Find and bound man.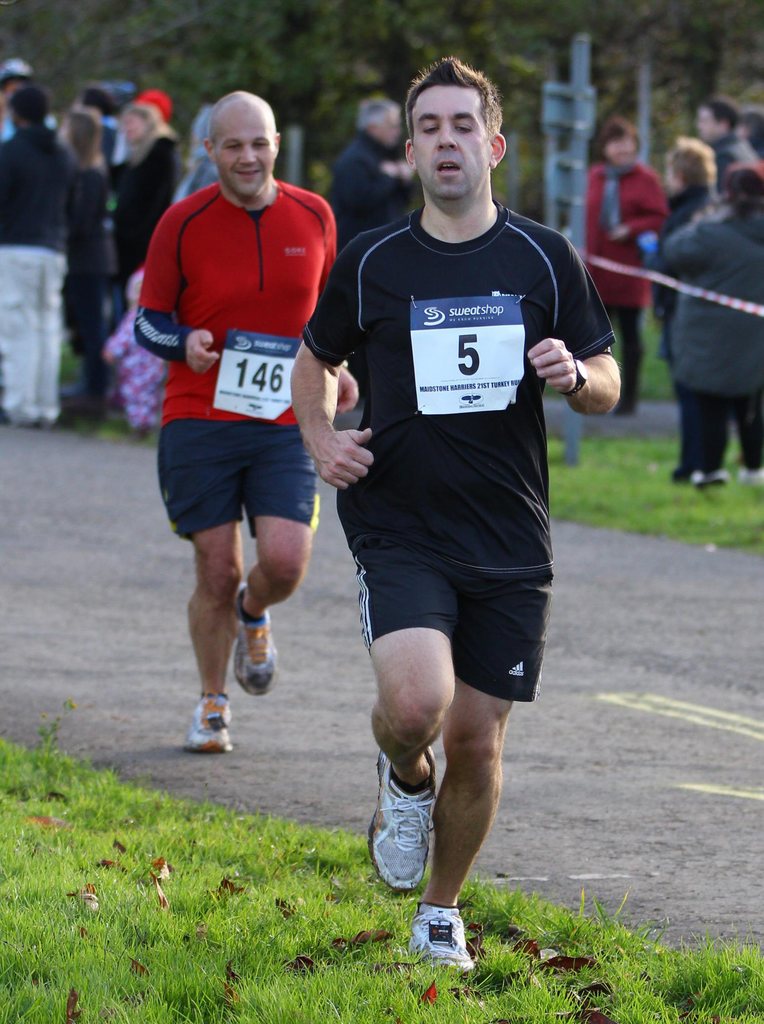
Bound: x1=317 y1=97 x2=427 y2=252.
